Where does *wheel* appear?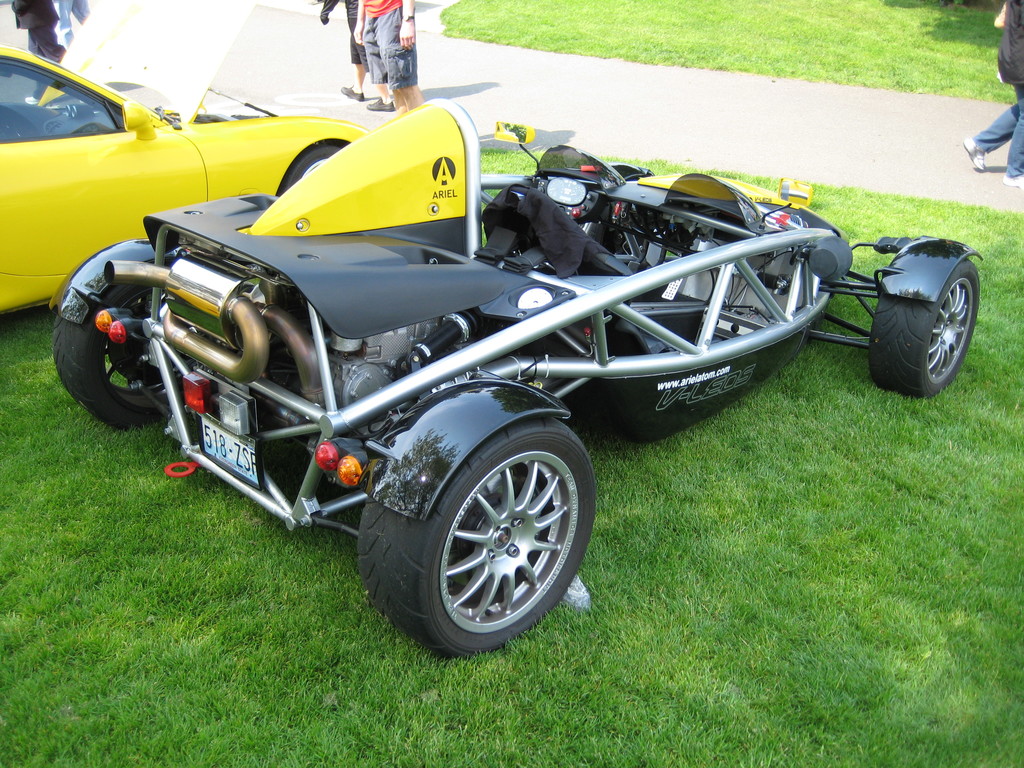
Appears at (387, 416, 582, 652).
